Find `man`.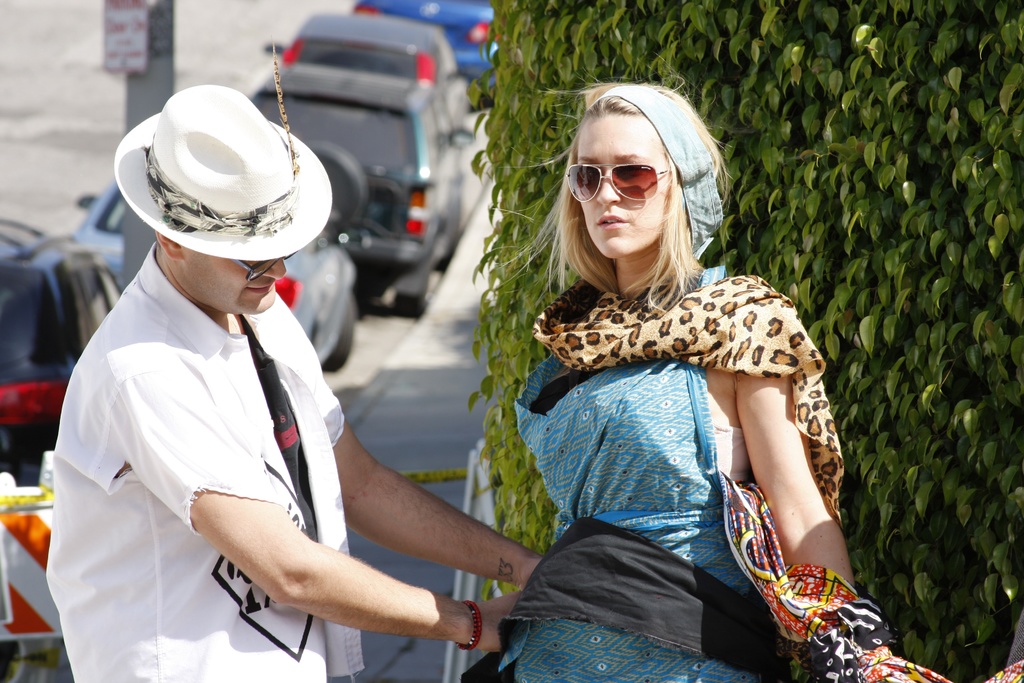
<bbox>44, 72, 516, 682</bbox>.
